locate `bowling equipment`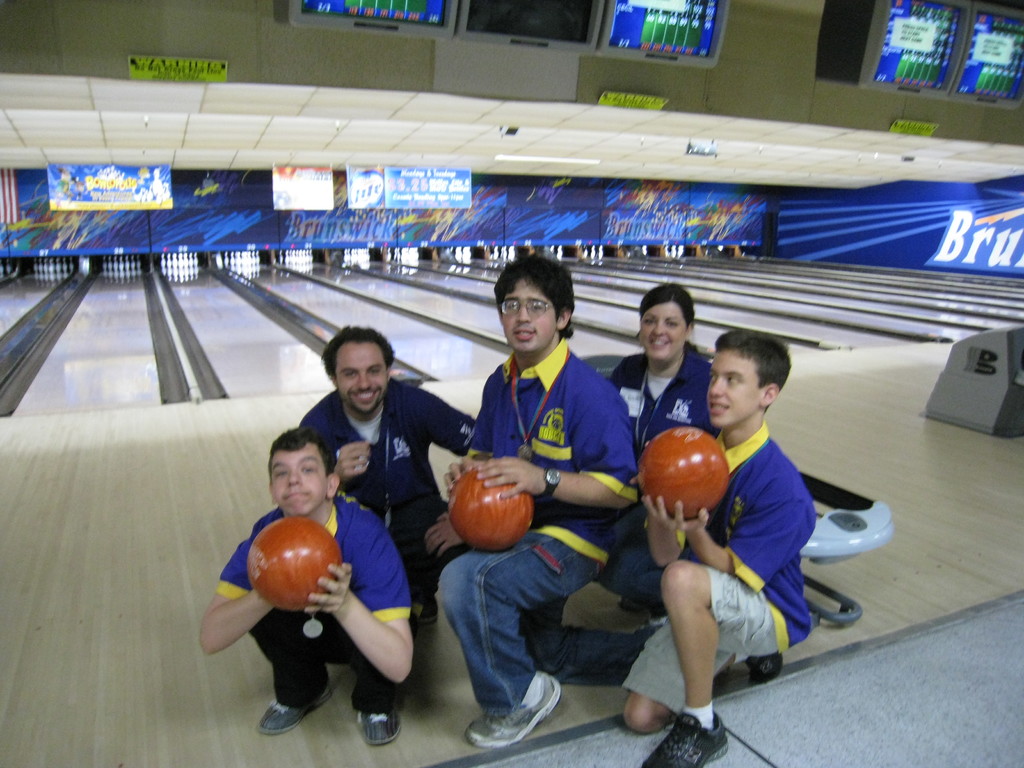
(916,323,1023,442)
